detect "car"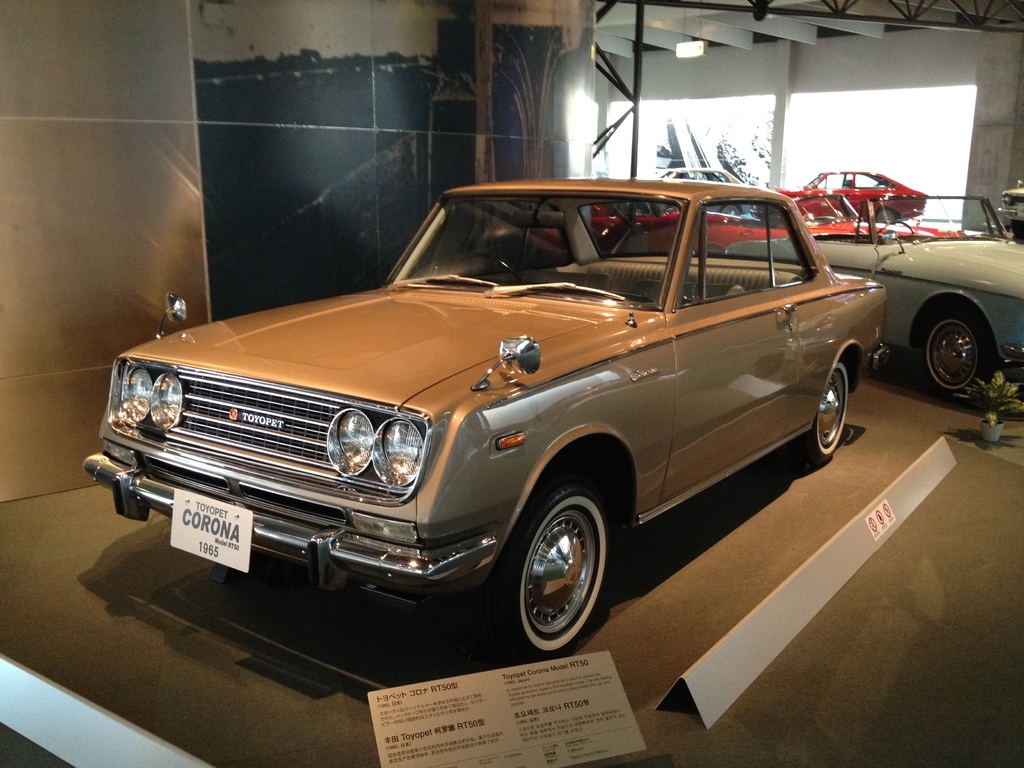
bbox=[719, 193, 1023, 403]
